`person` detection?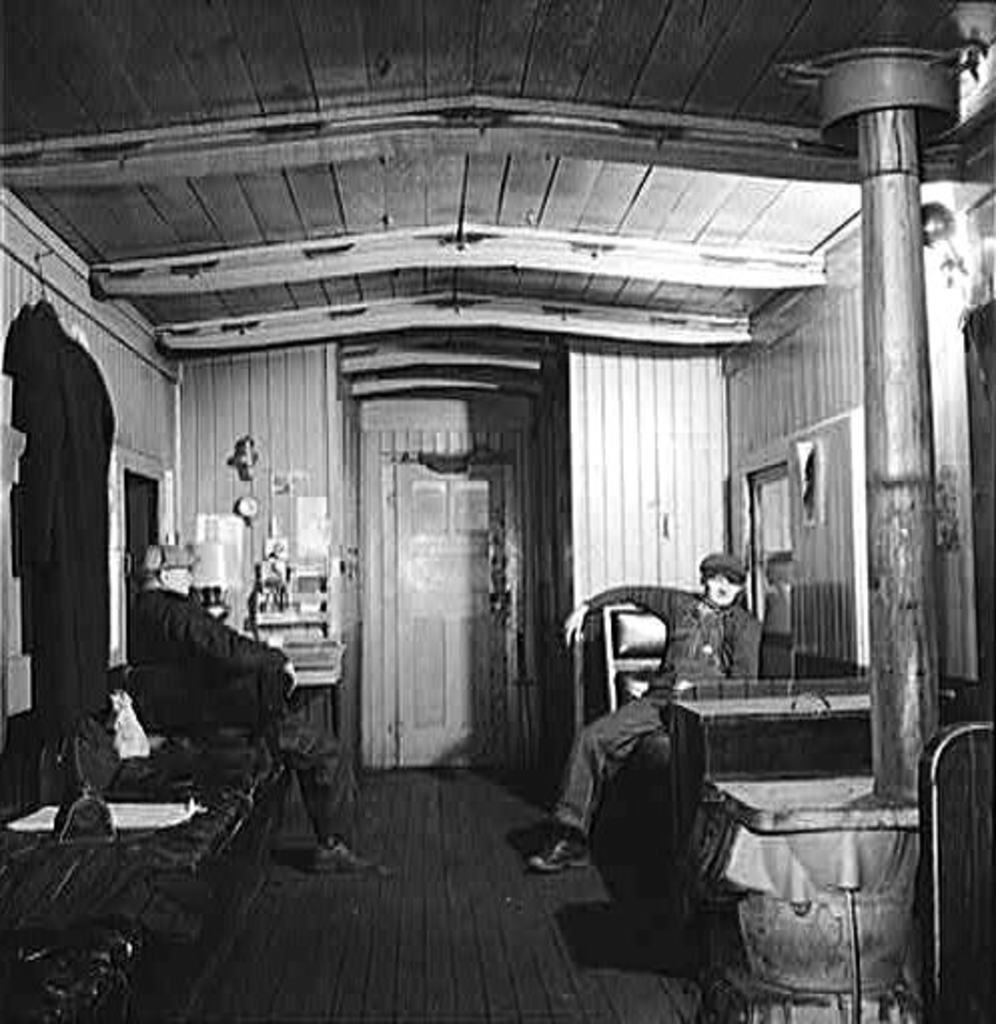
(x1=128, y1=541, x2=385, y2=872)
